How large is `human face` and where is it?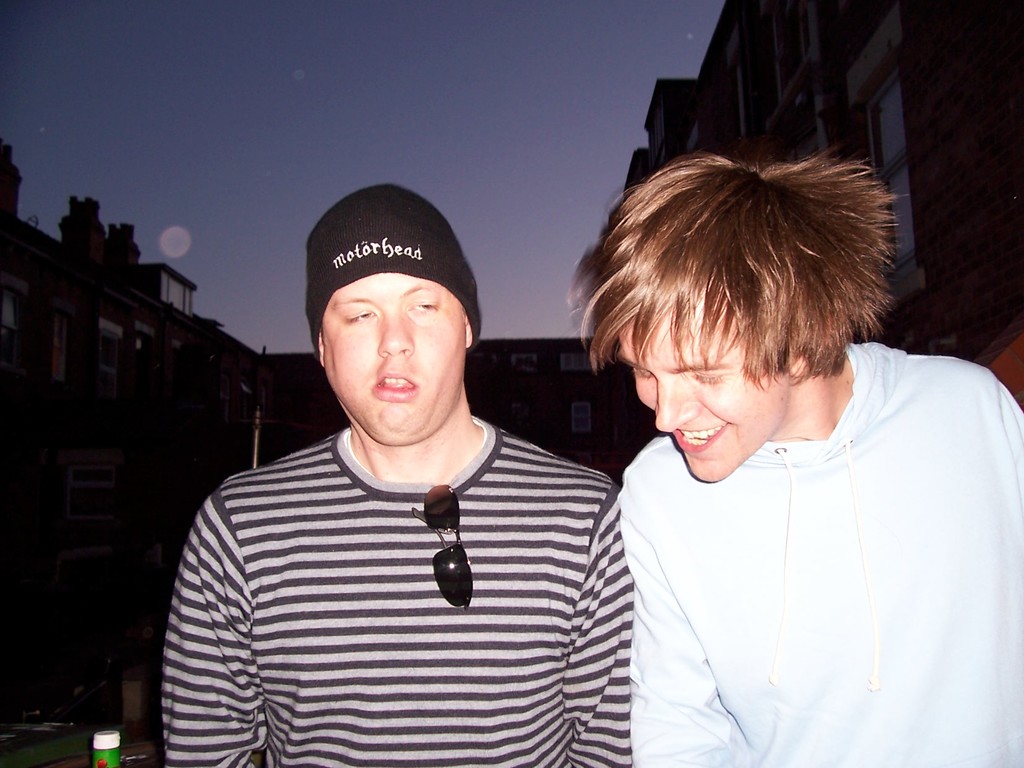
Bounding box: {"x1": 612, "y1": 298, "x2": 796, "y2": 490}.
